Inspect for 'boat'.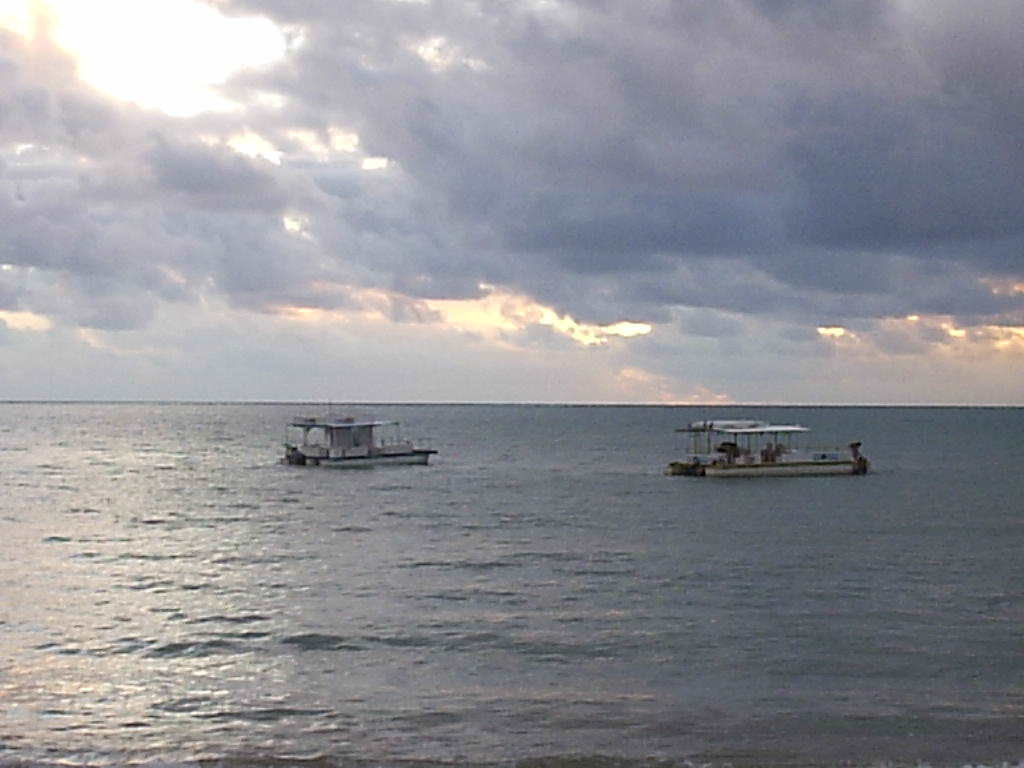
Inspection: 287/402/438/472.
